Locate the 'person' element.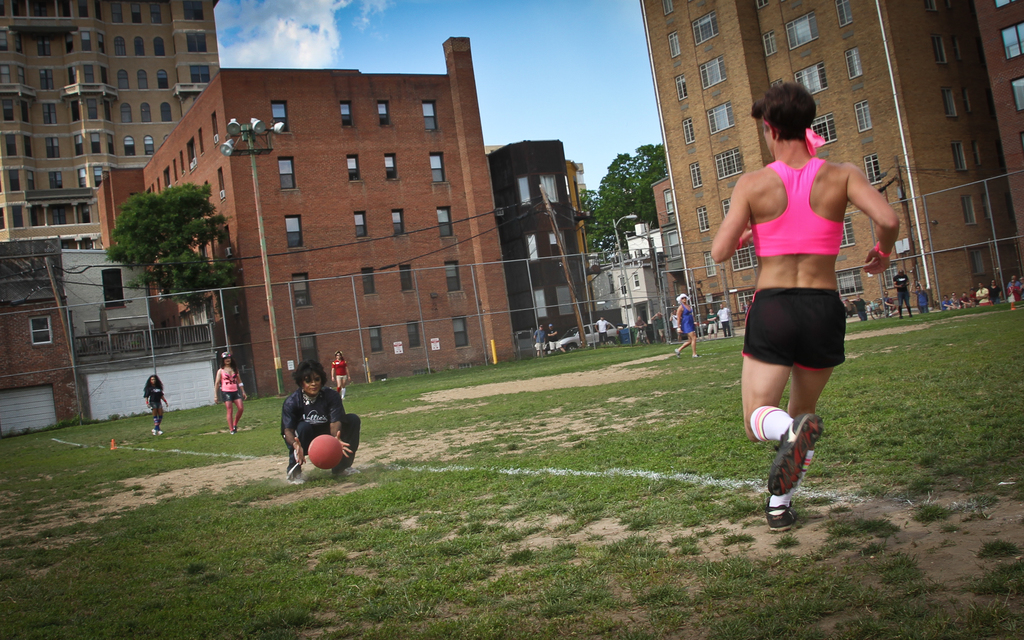
Element bbox: <box>718,303,730,335</box>.
